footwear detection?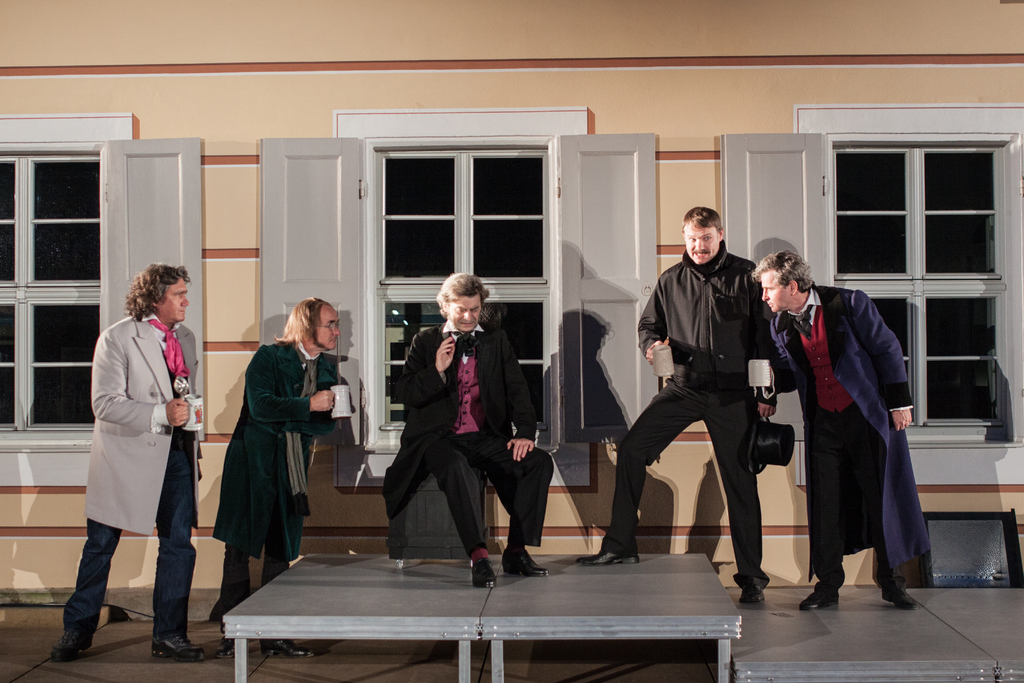
BBox(735, 580, 769, 613)
